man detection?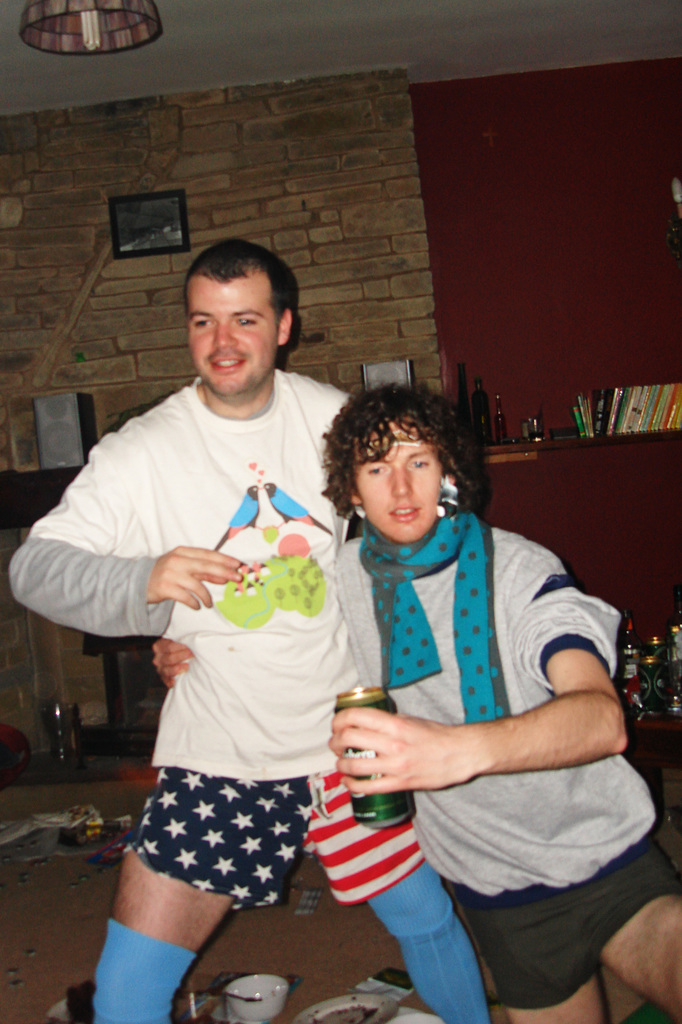
bbox(150, 386, 681, 1023)
